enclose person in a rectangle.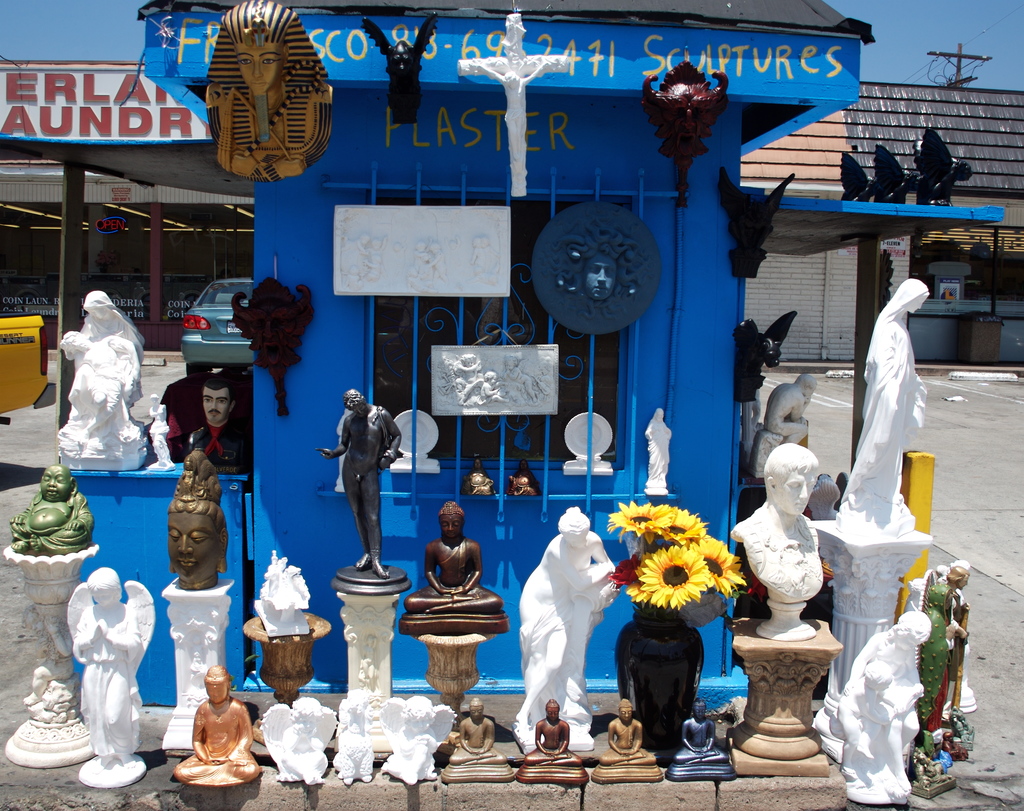
(x1=81, y1=291, x2=145, y2=449).
